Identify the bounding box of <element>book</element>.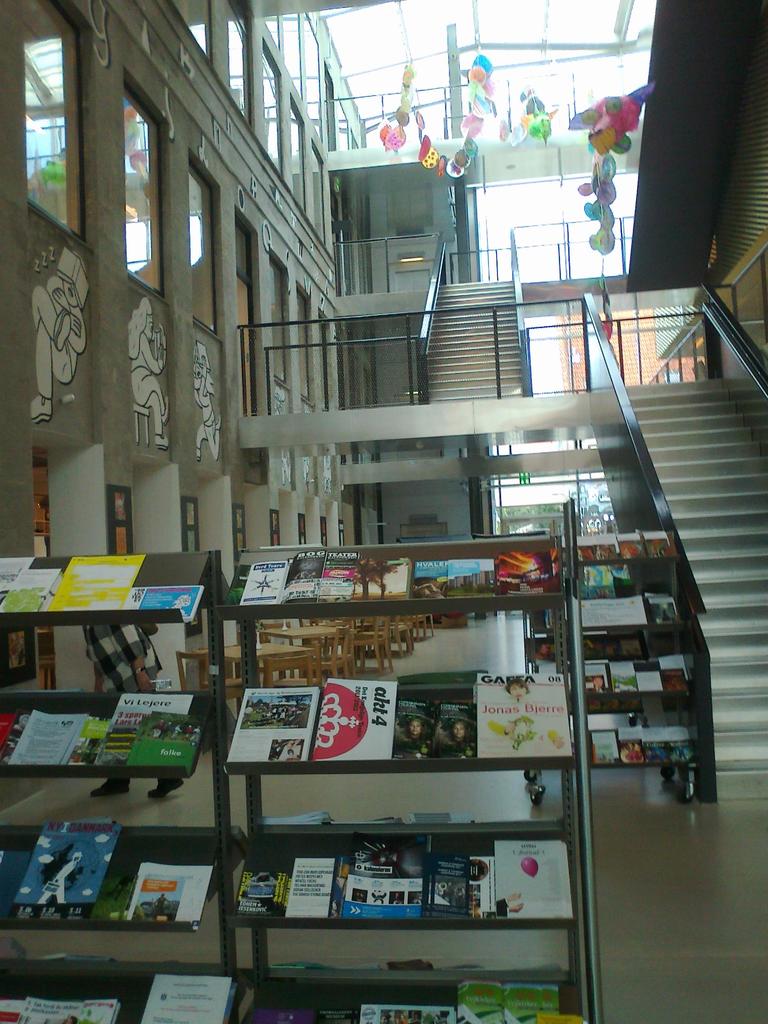
bbox=[310, 545, 359, 597].
